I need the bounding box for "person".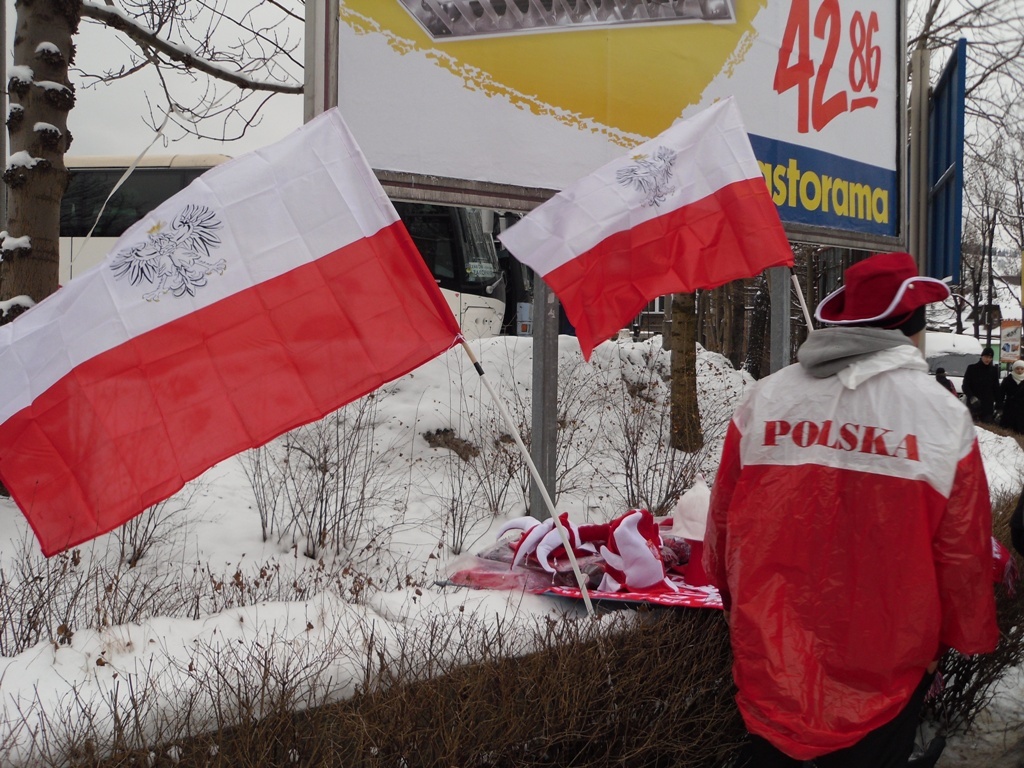
Here it is: 994 356 1023 436.
